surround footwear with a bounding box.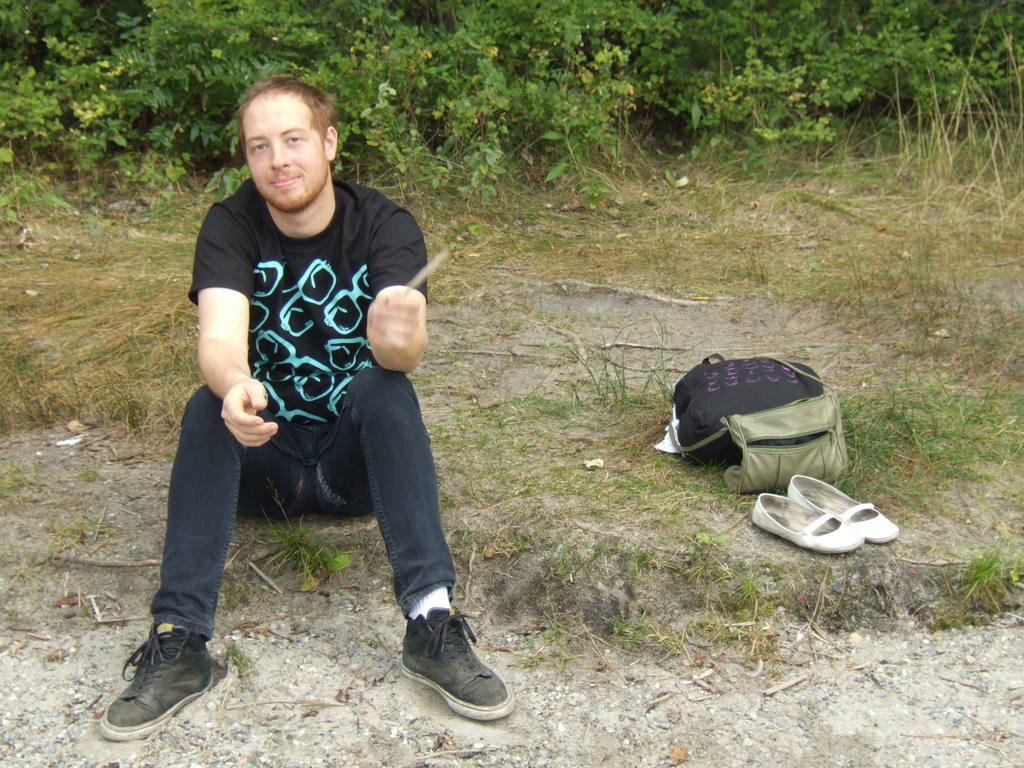
rect(389, 598, 505, 731).
